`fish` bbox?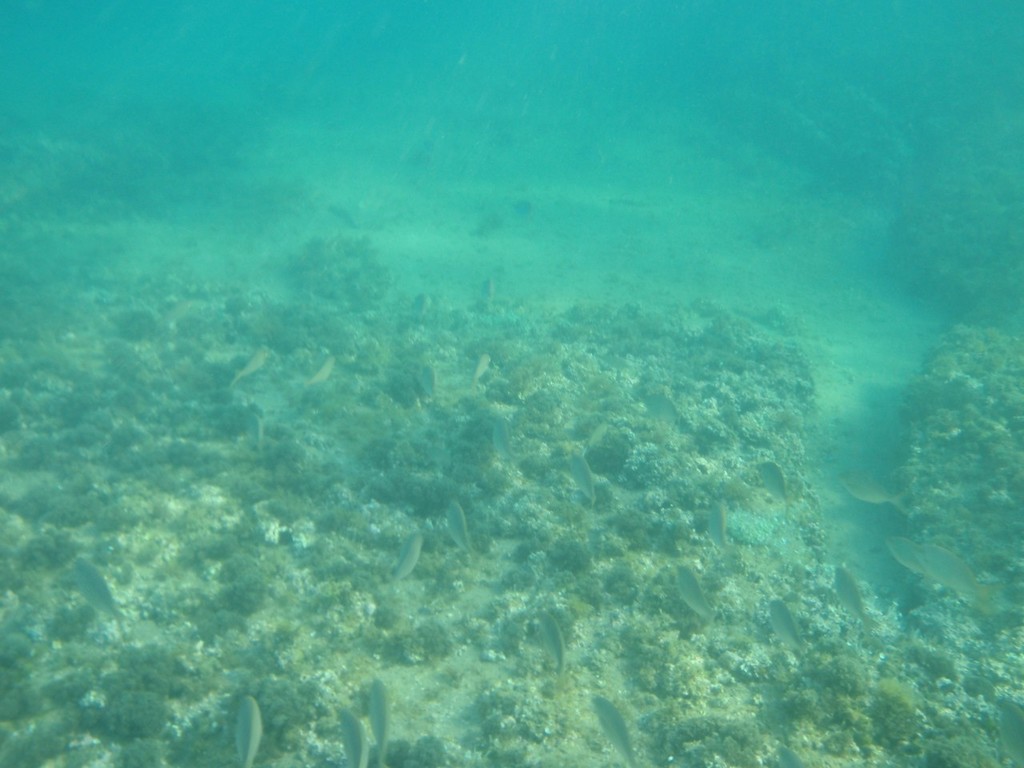
pyautogui.locateOnScreen(914, 544, 995, 610)
